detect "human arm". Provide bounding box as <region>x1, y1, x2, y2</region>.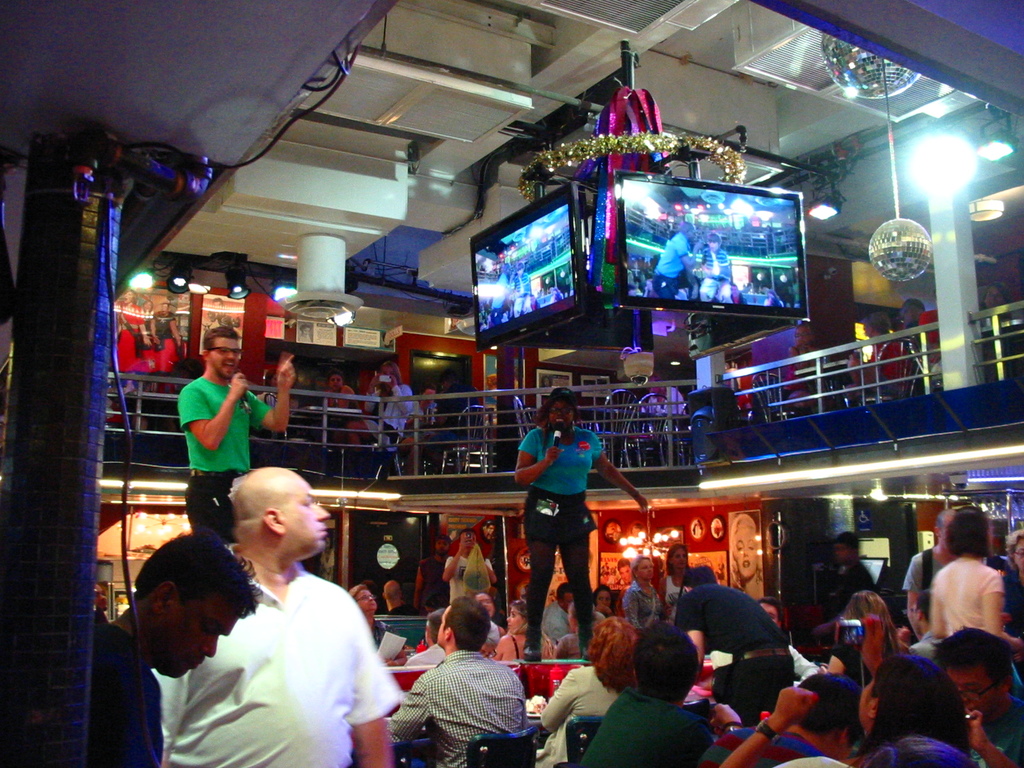
<region>243, 357, 292, 435</region>.
